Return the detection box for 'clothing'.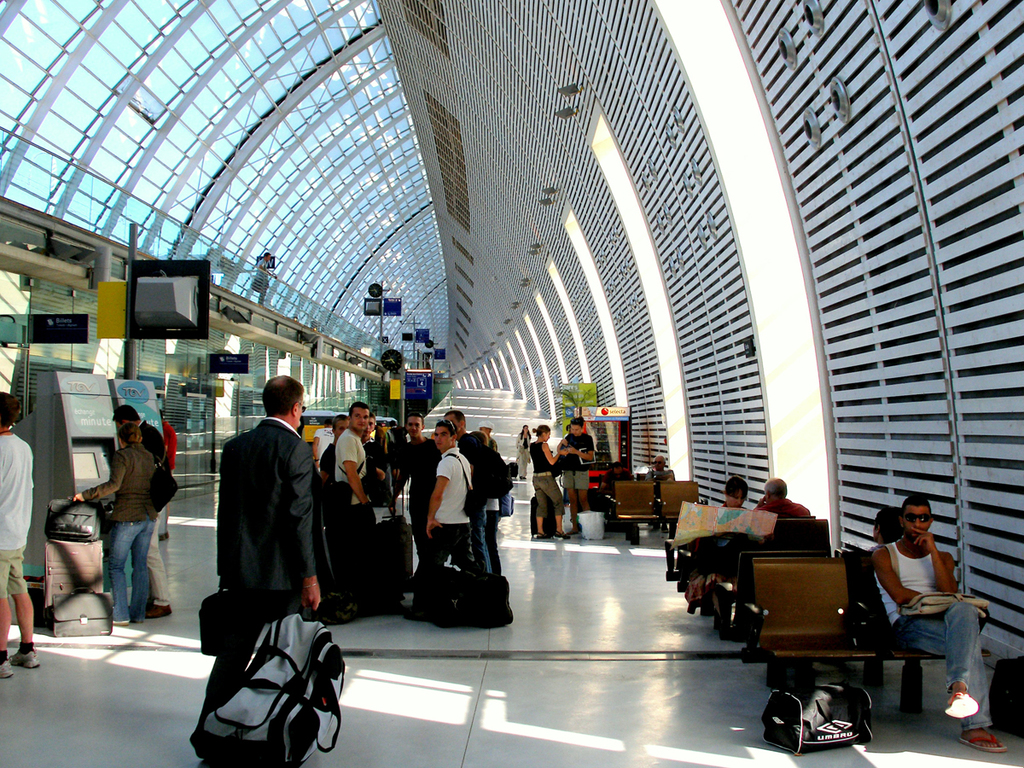
Rect(337, 432, 366, 519).
